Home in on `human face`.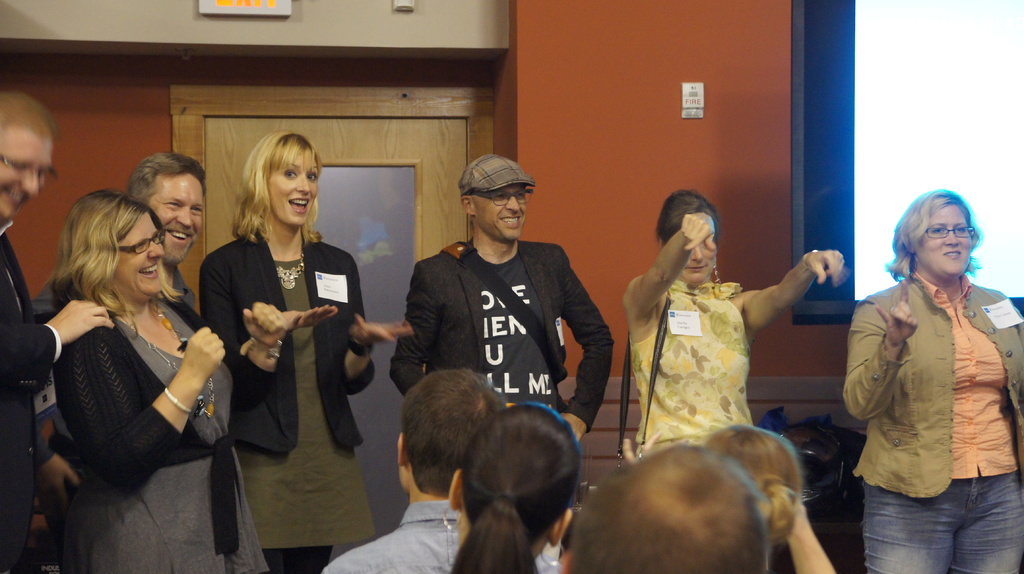
Homed in at BBox(270, 152, 316, 228).
